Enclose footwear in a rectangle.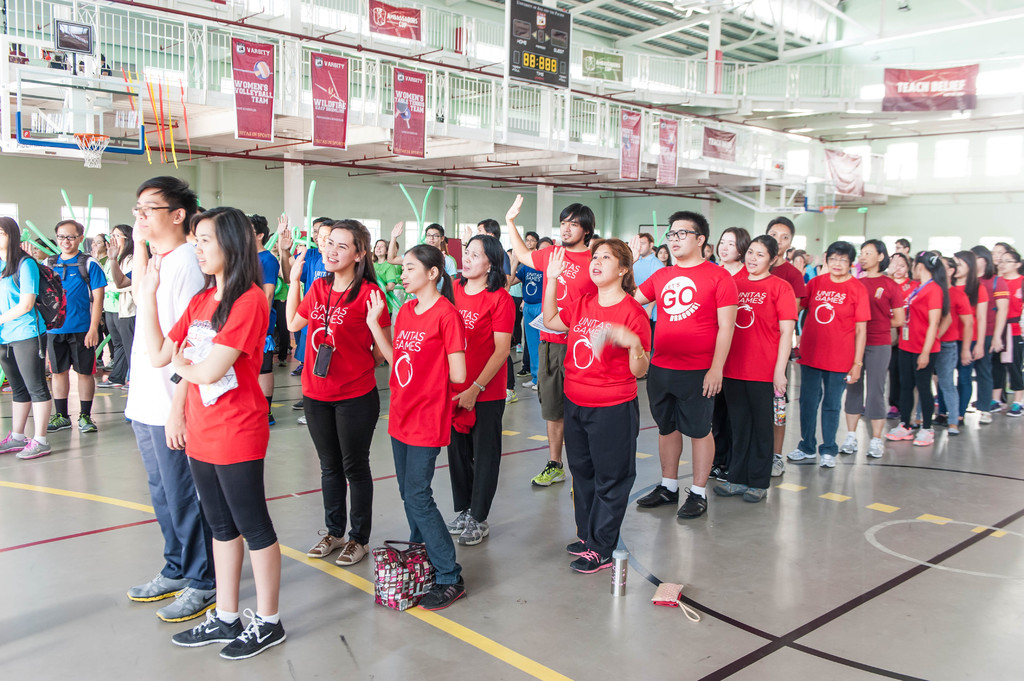
l=516, t=368, r=527, b=378.
